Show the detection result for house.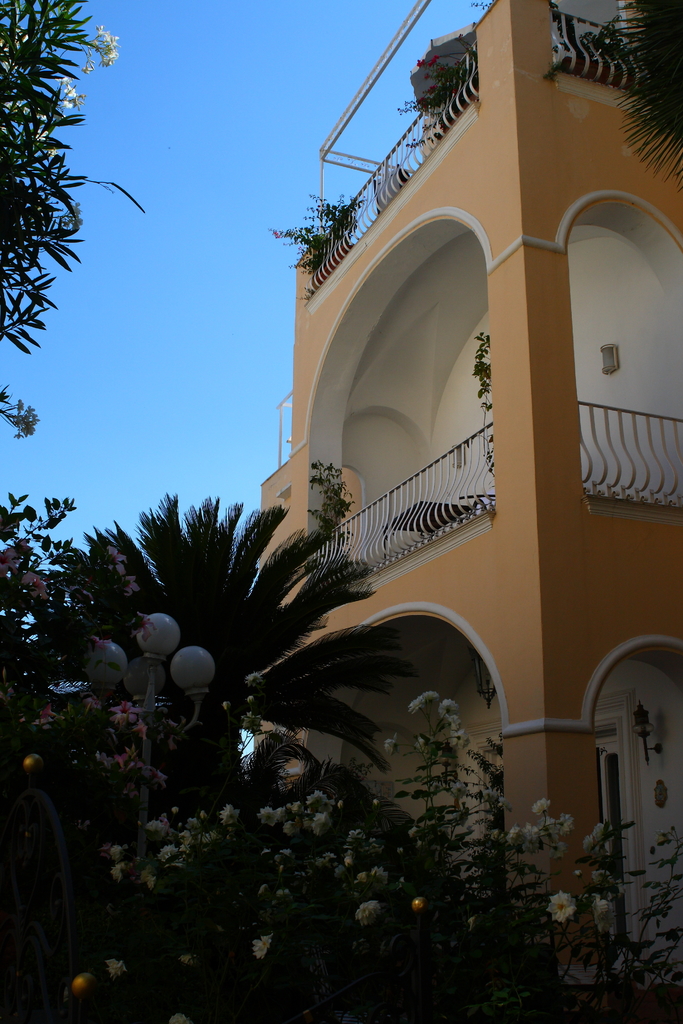
BBox(221, 0, 682, 974).
